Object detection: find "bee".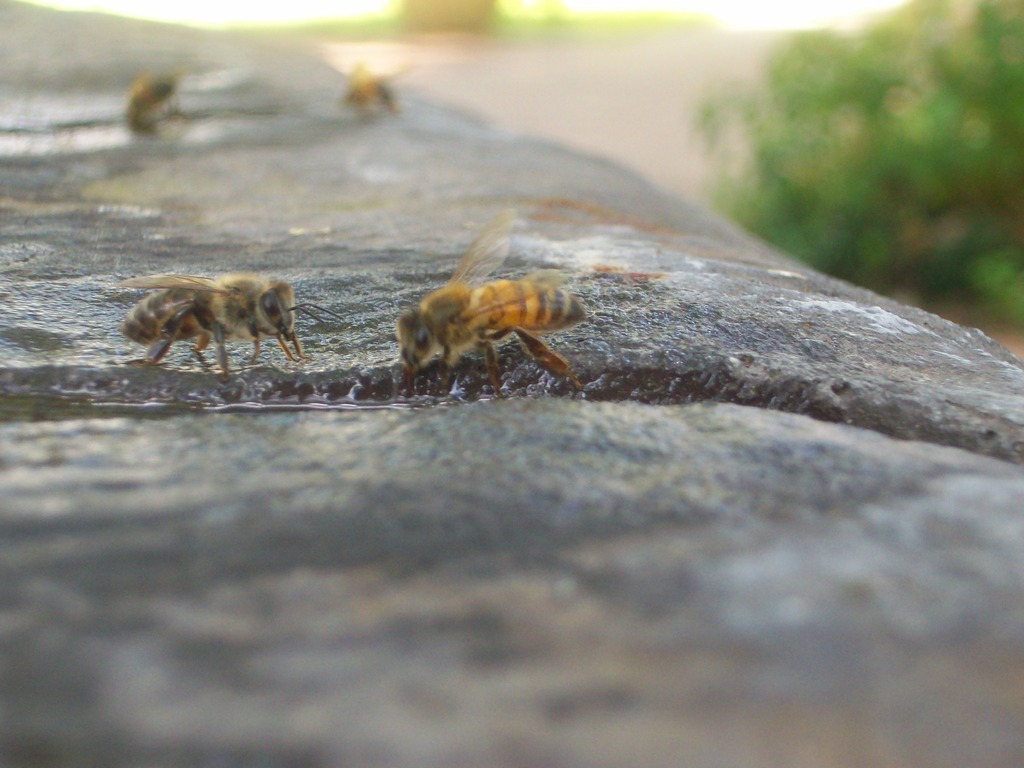
pyautogui.locateOnScreen(108, 75, 188, 143).
